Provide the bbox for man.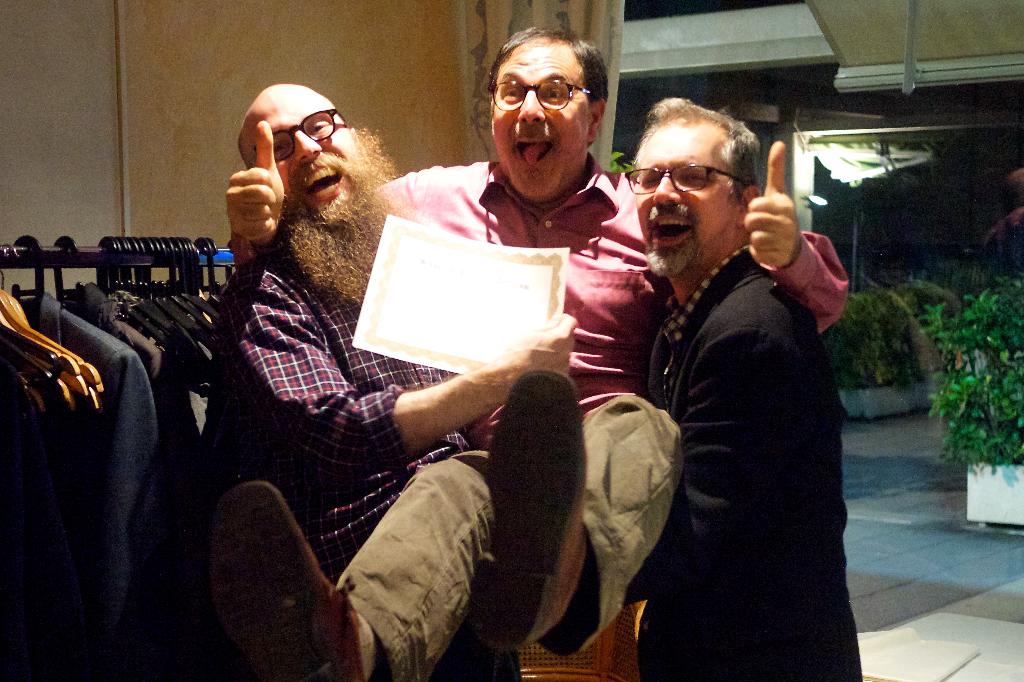
{"x1": 621, "y1": 97, "x2": 867, "y2": 681}.
